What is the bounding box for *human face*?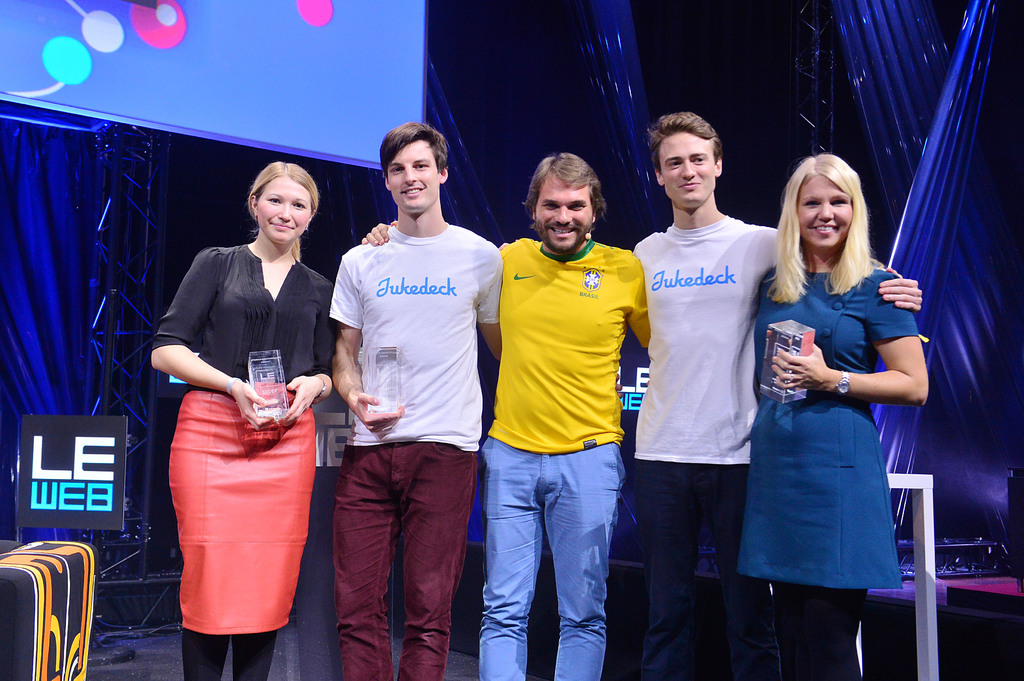
(x1=534, y1=172, x2=594, y2=247).
